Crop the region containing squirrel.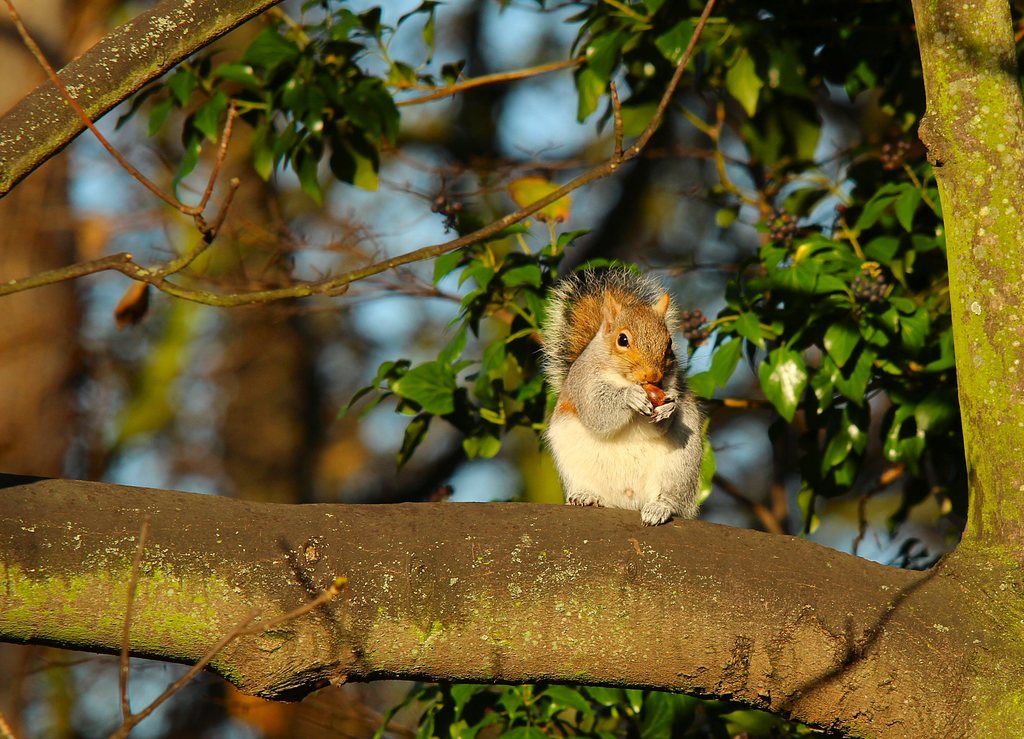
Crop region: rect(542, 260, 712, 528).
